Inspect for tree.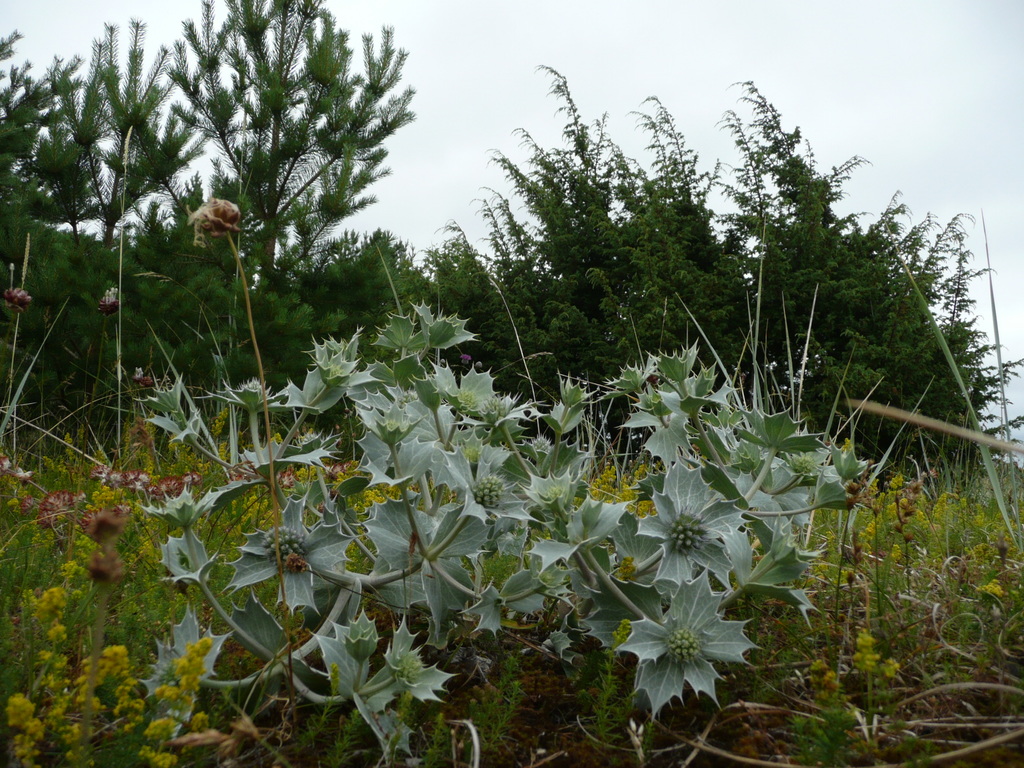
Inspection: bbox=(142, 292, 912, 767).
